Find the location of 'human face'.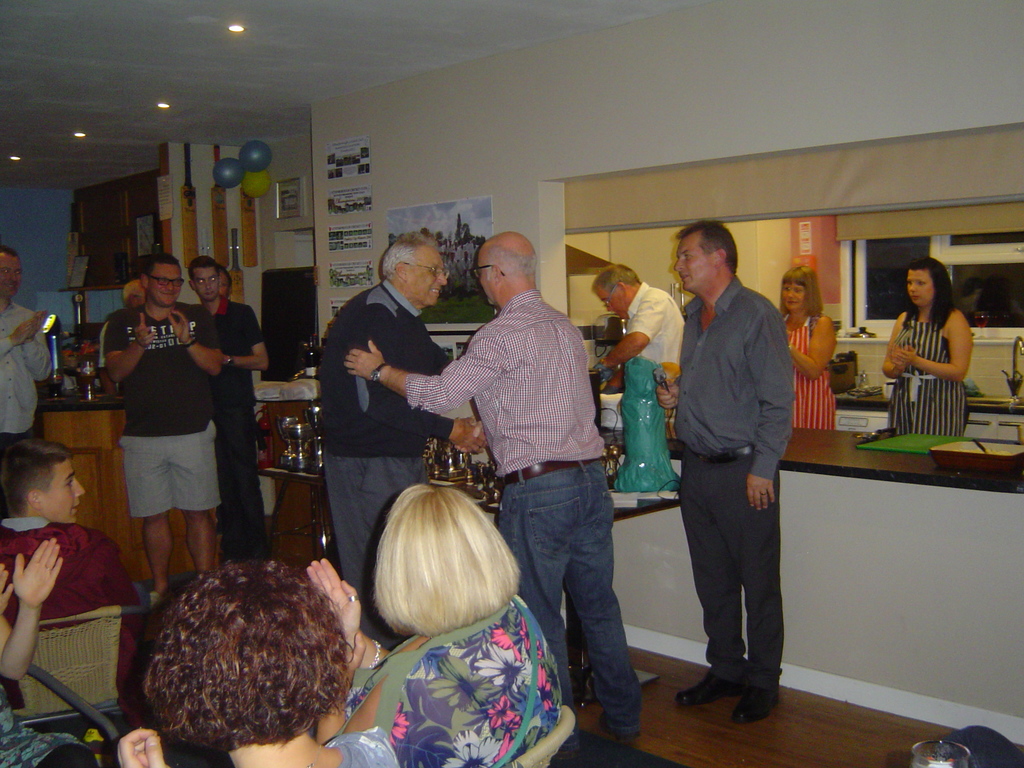
Location: Rect(594, 284, 627, 321).
